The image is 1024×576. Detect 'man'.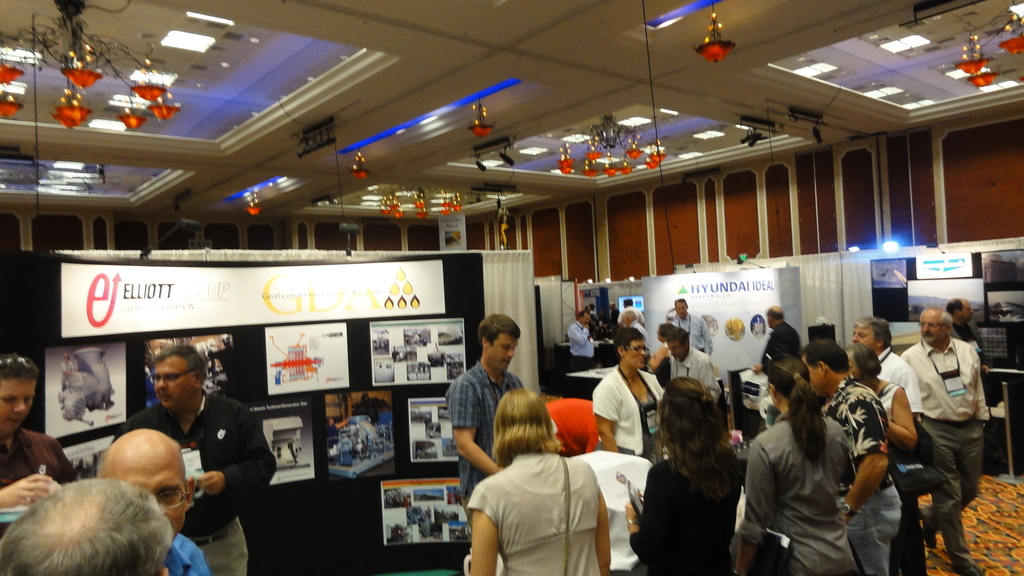
Detection: [left=104, top=426, right=210, bottom=575].
